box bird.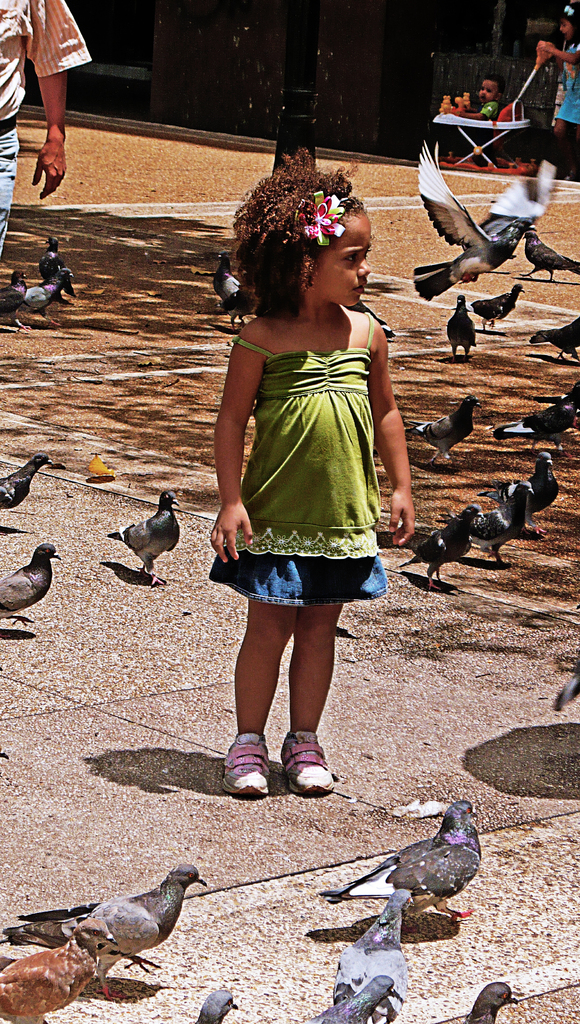
box(475, 280, 527, 337).
